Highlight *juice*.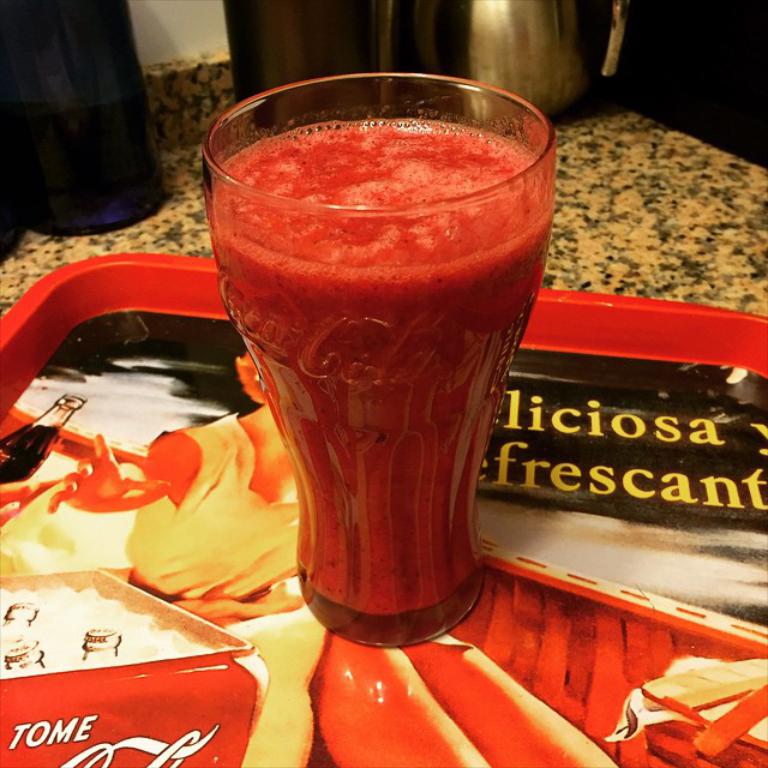
Highlighted region: {"left": 209, "top": 115, "right": 551, "bottom": 619}.
